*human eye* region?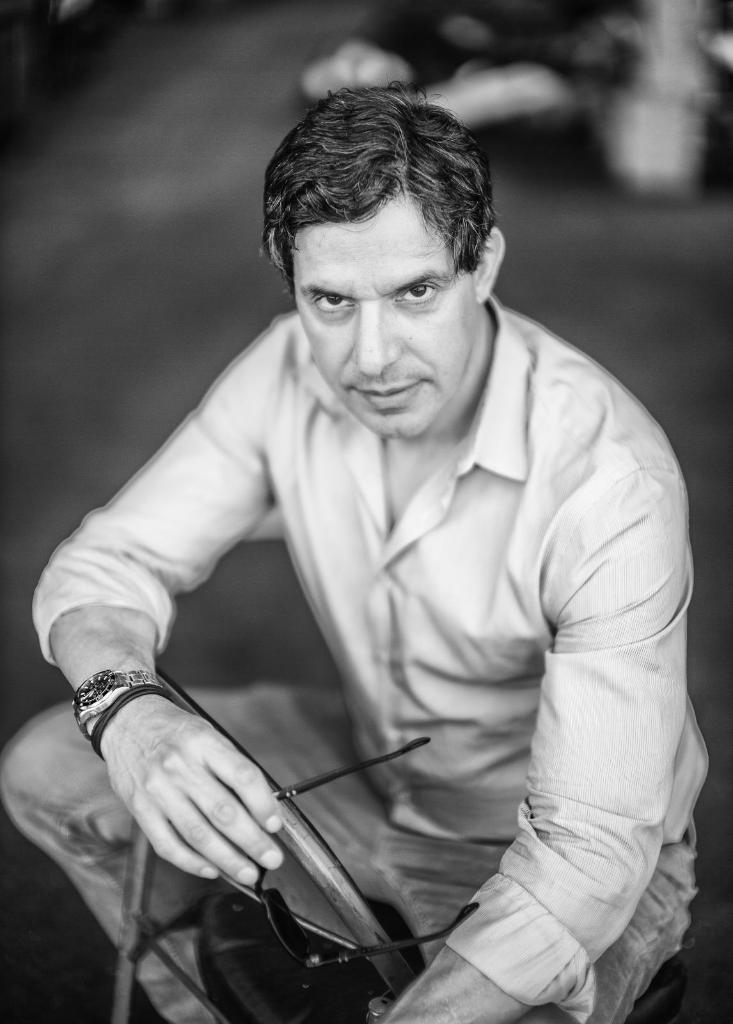
bbox=(308, 286, 357, 316)
